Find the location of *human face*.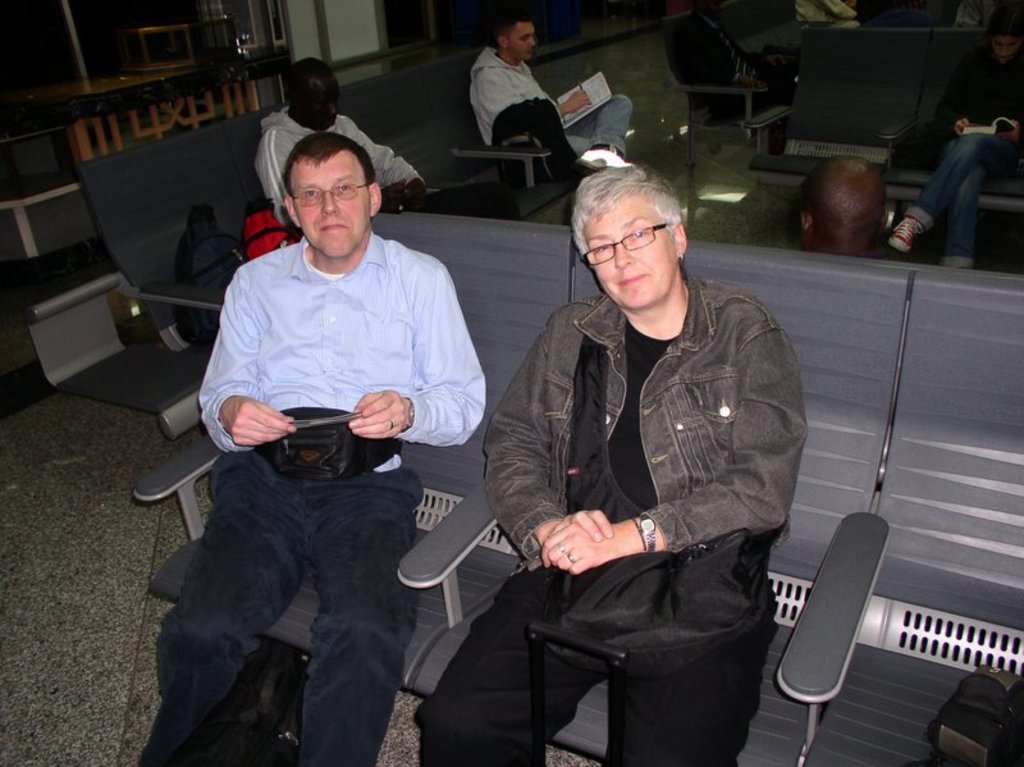
Location: bbox=[988, 31, 1021, 63].
